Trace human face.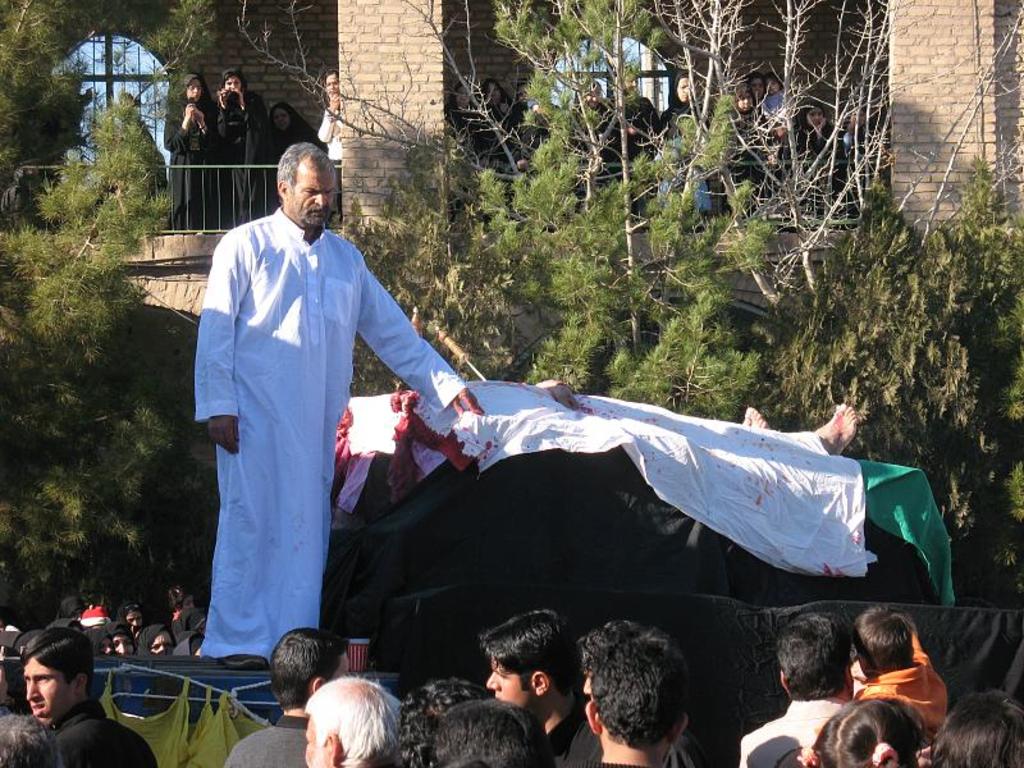
Traced to {"left": 110, "top": 635, "right": 132, "bottom": 653}.
